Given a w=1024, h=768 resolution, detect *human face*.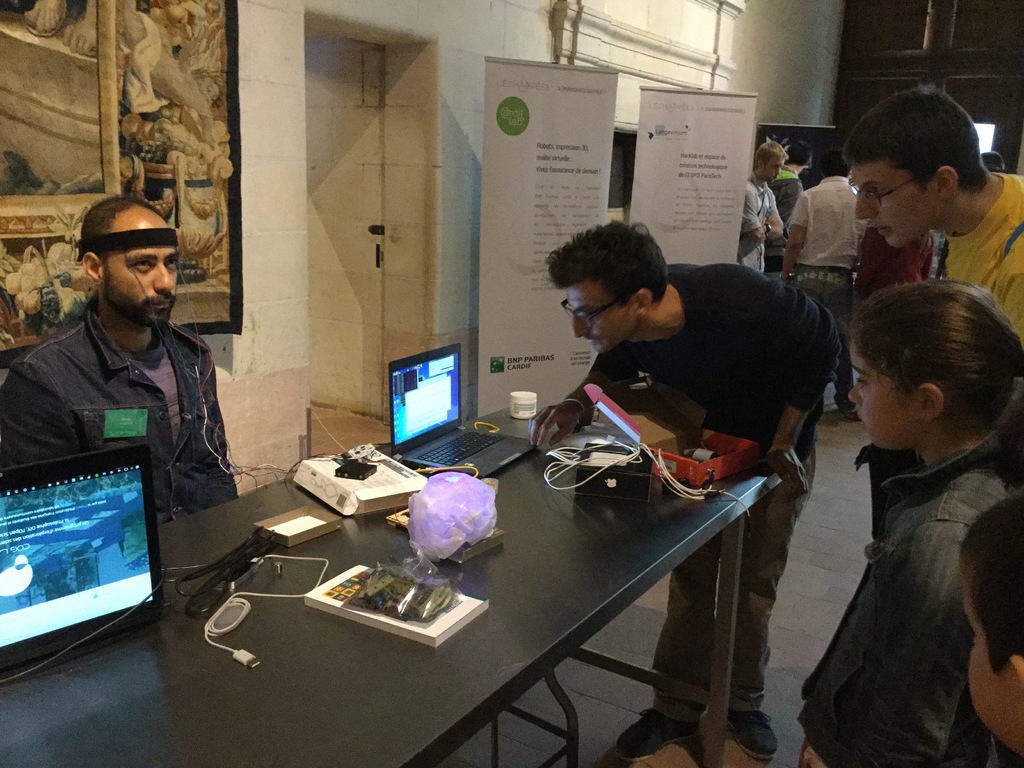
Rect(854, 160, 942, 249).
